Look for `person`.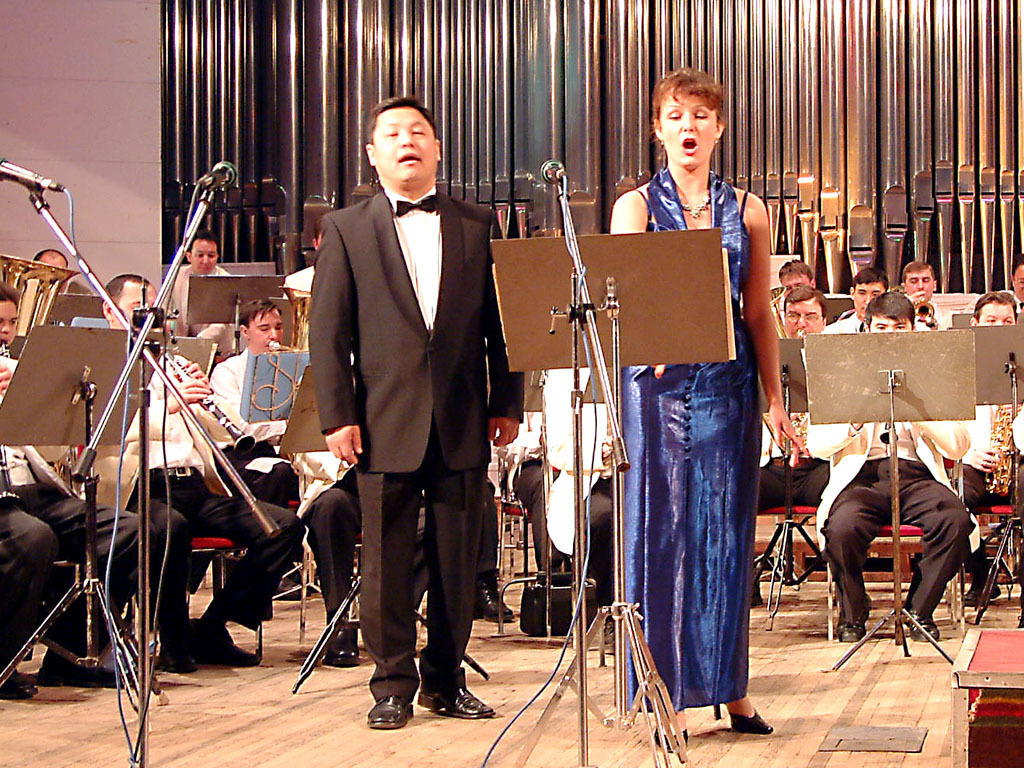
Found: {"left": 206, "top": 300, "right": 356, "bottom": 668}.
